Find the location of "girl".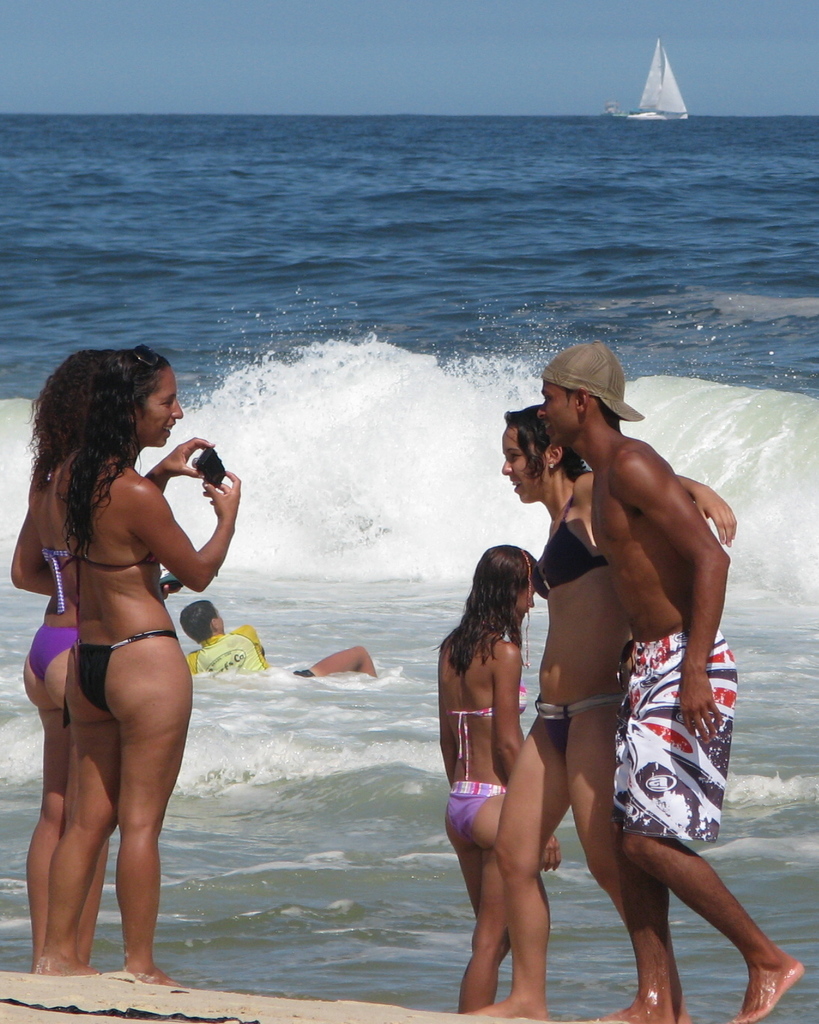
Location: 470 402 736 1015.
